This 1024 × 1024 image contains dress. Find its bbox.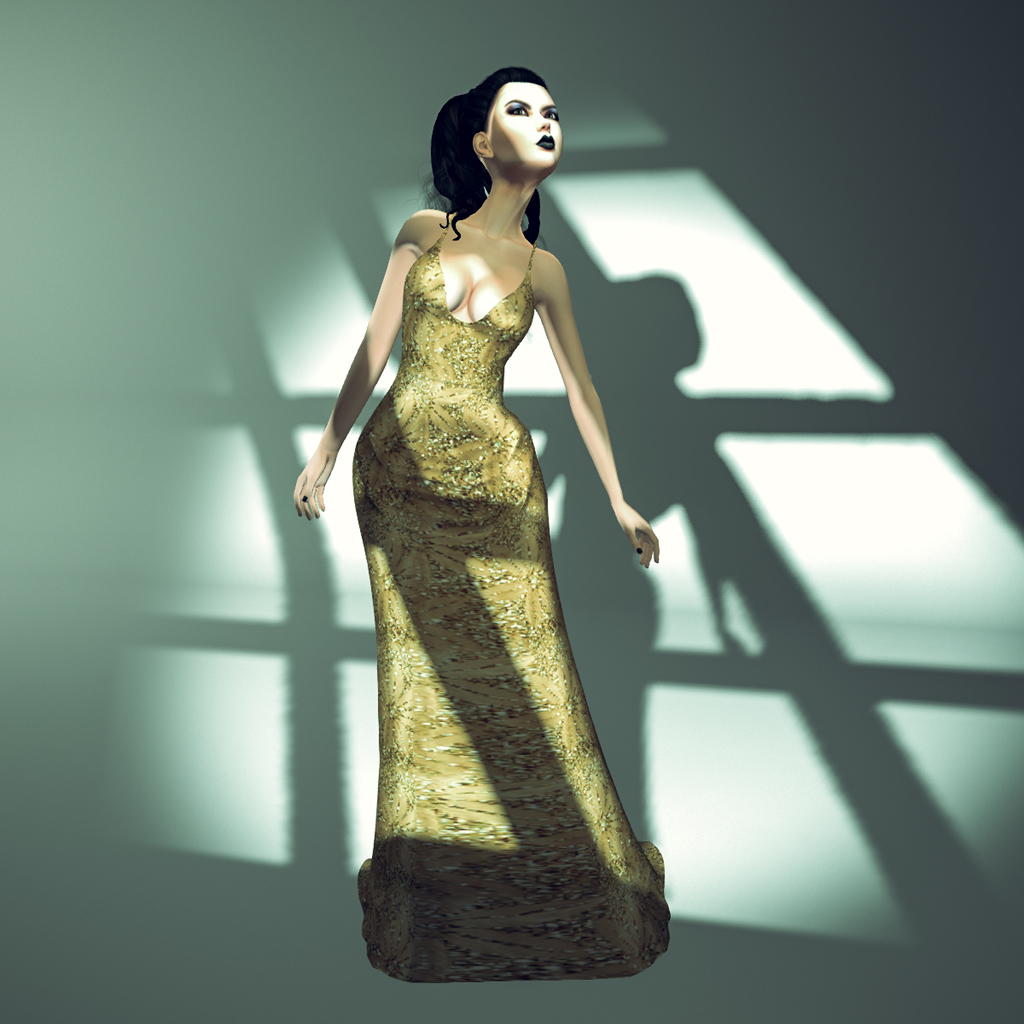
[348,215,666,985].
